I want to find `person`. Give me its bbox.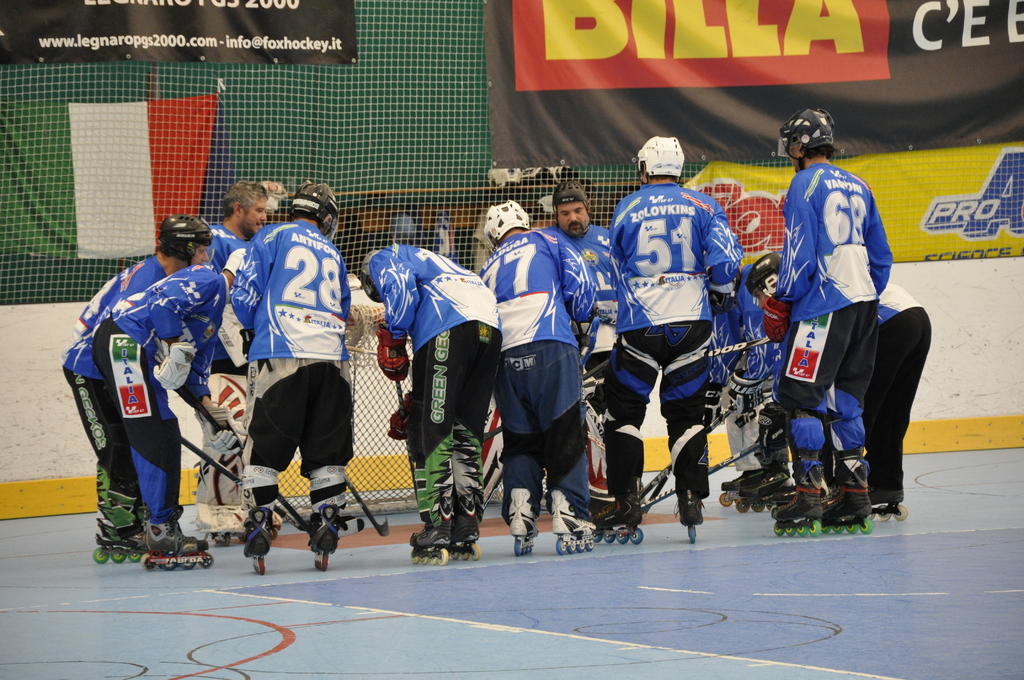
<box>742,245,931,522</box>.
